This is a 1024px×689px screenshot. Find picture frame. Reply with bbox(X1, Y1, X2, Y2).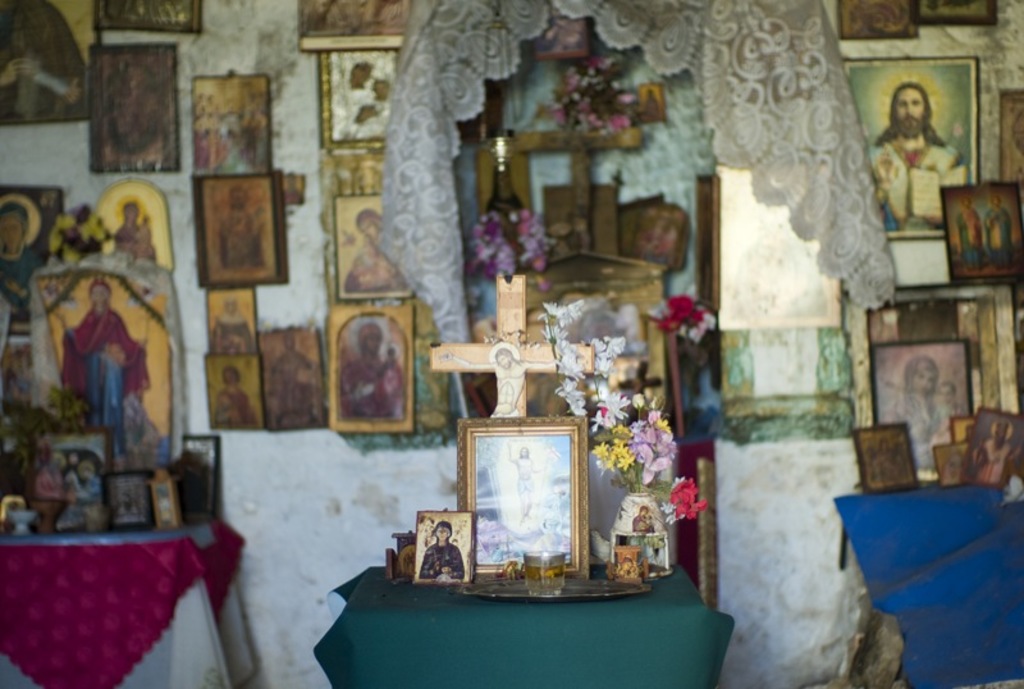
bbox(822, 55, 984, 238).
